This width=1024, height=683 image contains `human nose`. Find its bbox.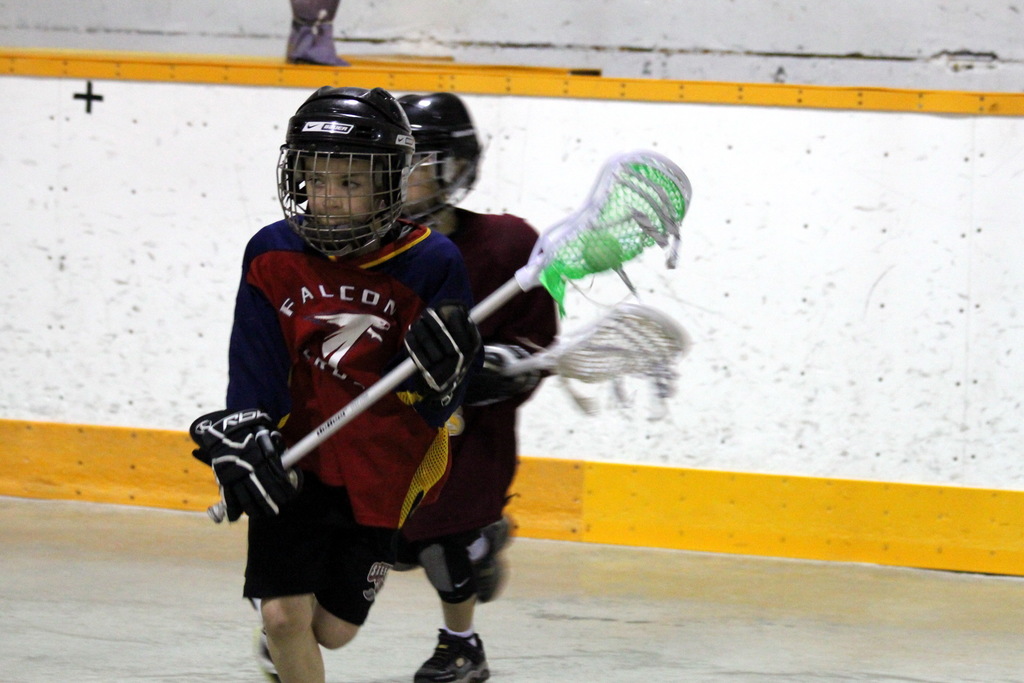
[323,188,341,208].
